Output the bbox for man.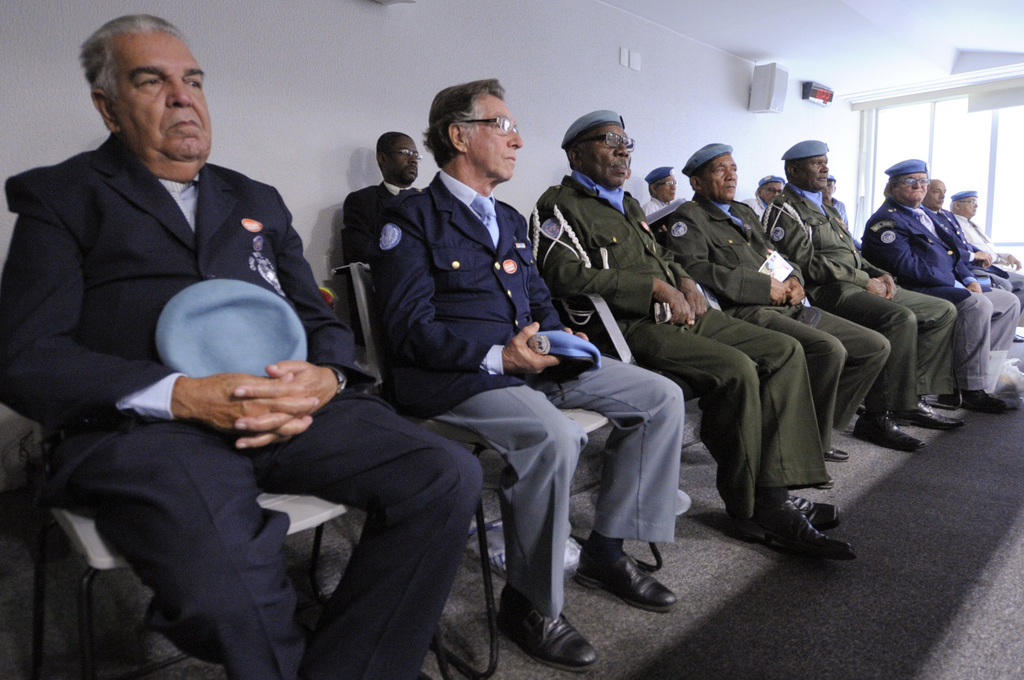
[x1=815, y1=174, x2=867, y2=259].
